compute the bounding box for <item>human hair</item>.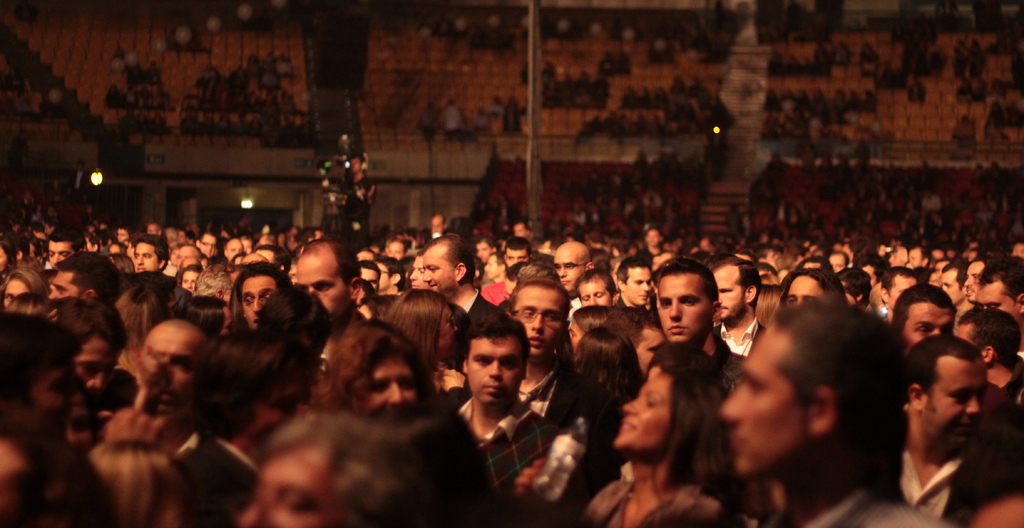
(655, 258, 721, 316).
